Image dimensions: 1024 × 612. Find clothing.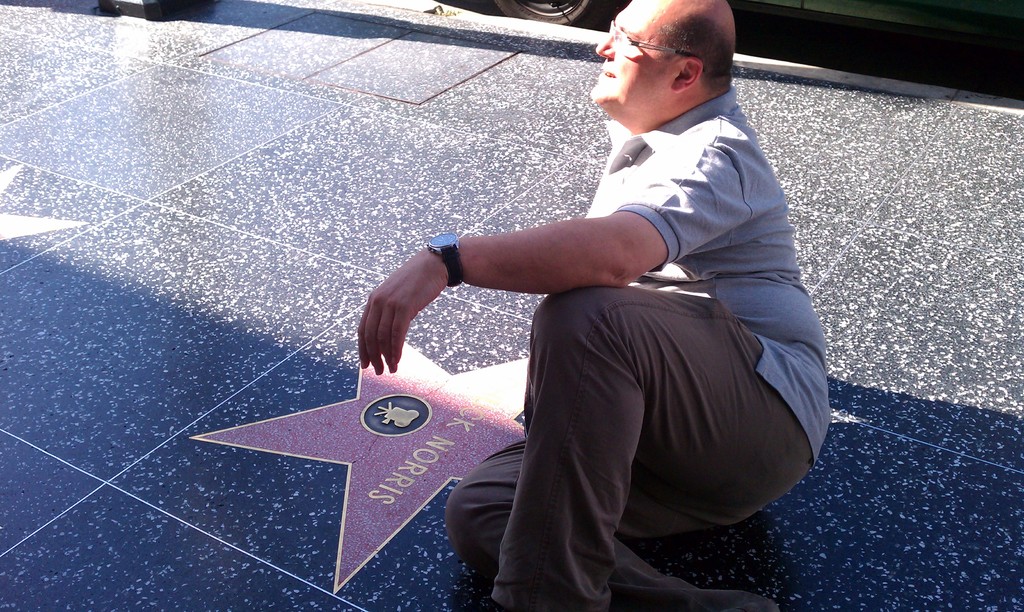
(left=444, top=60, right=816, bottom=538).
